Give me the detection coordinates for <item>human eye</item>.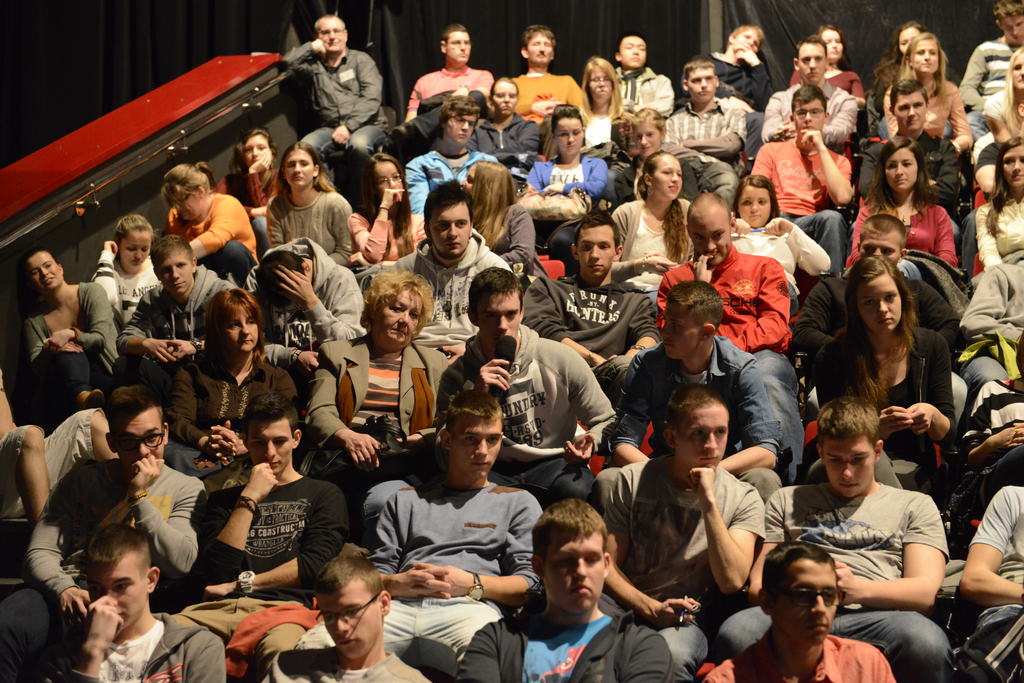
select_region(300, 163, 308, 168).
